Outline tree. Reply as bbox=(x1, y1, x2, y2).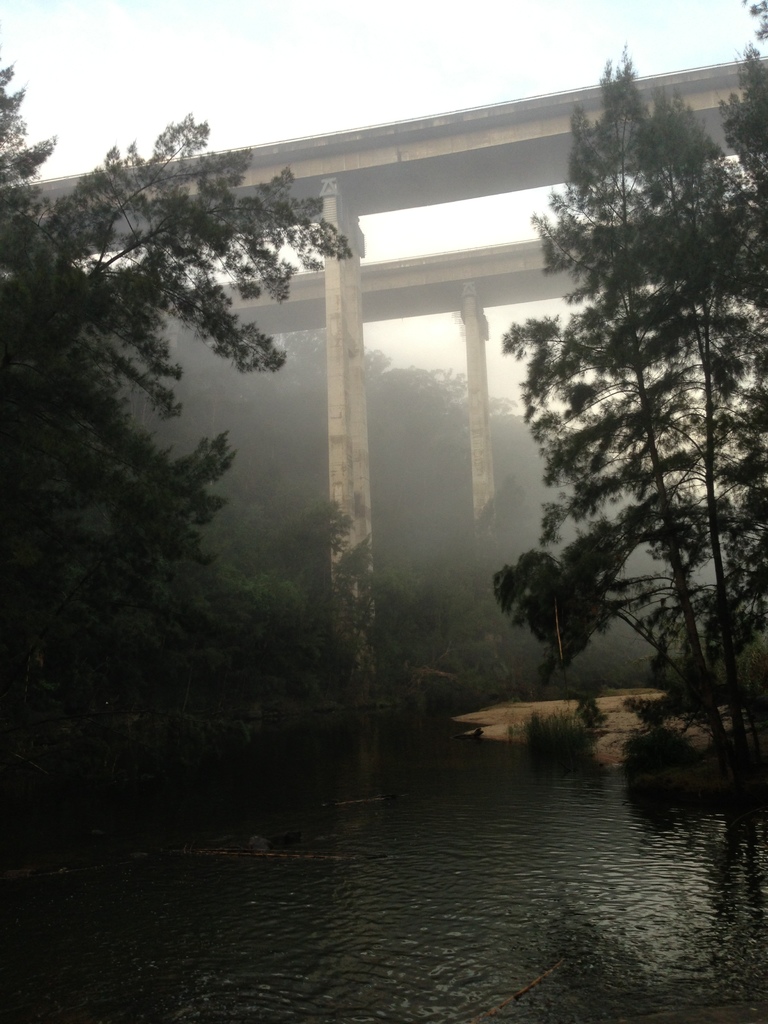
bbox=(707, 0, 767, 200).
